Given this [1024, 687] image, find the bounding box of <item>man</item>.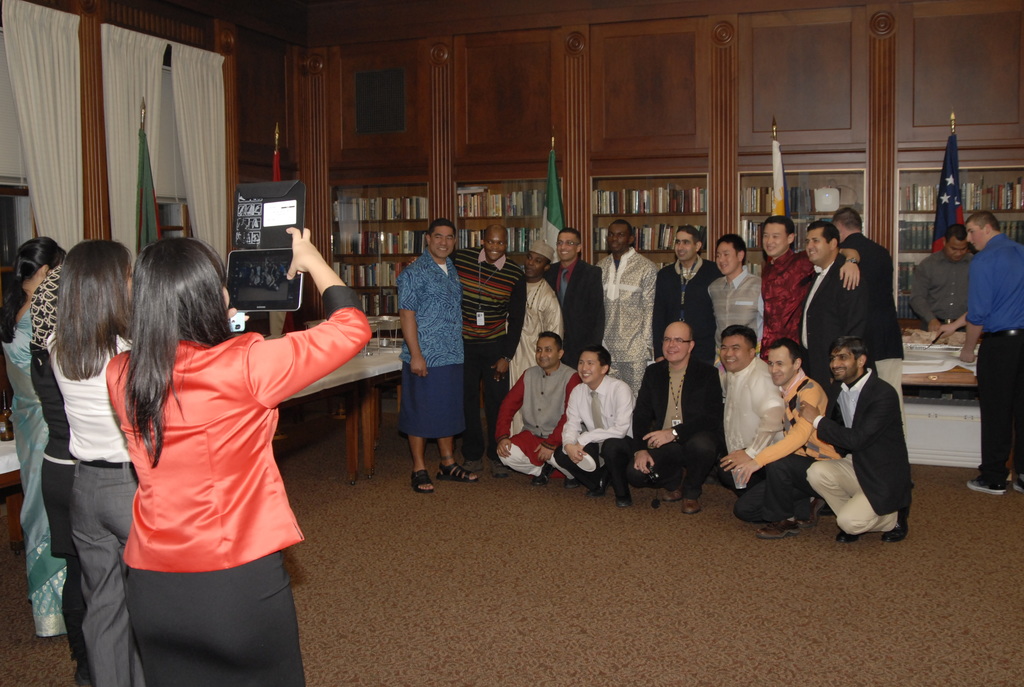
box=[719, 320, 780, 508].
